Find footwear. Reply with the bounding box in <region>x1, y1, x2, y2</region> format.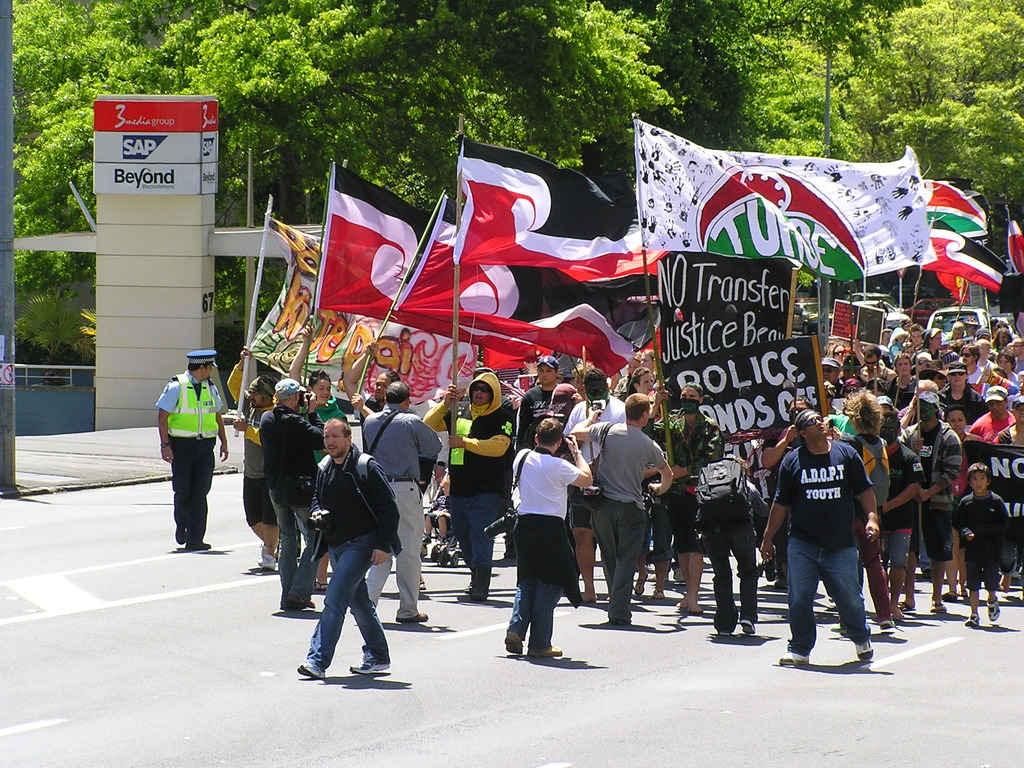
<region>738, 619, 756, 637</region>.
